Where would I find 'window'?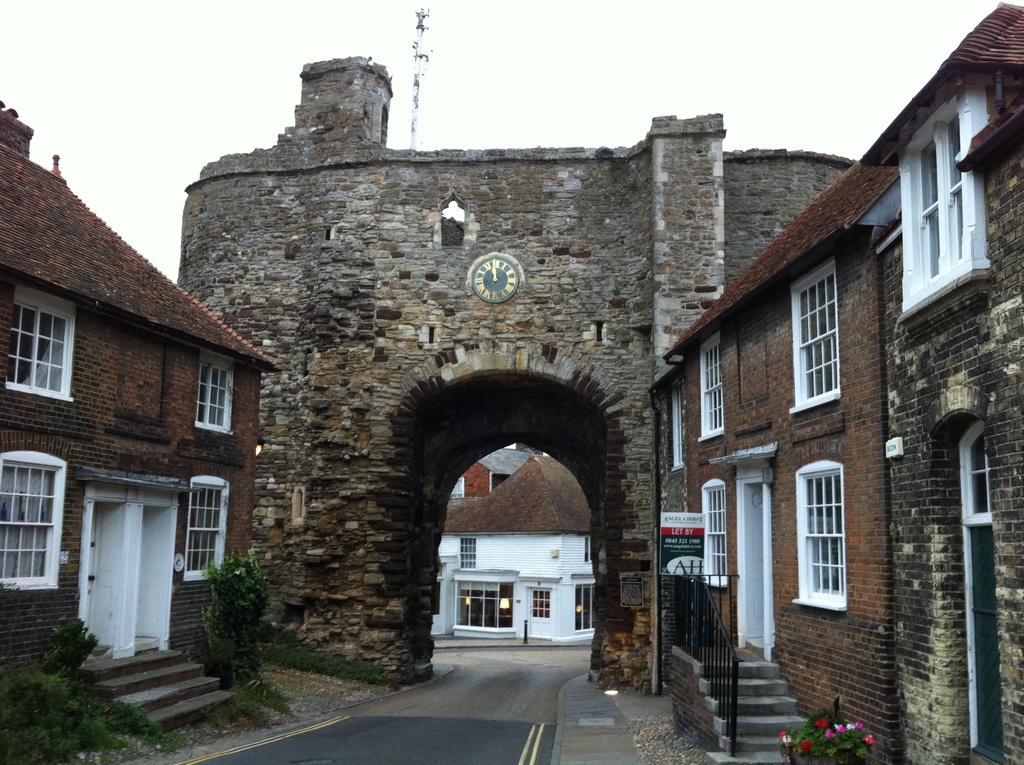
At (452, 577, 514, 627).
